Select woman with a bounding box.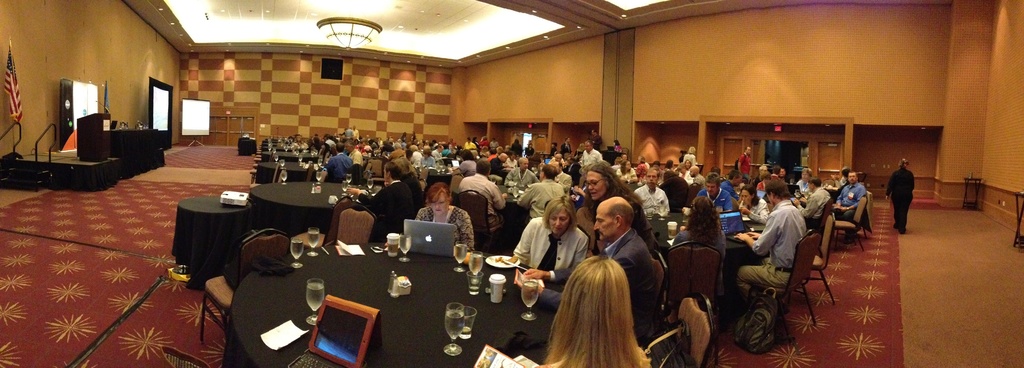
pyautogui.locateOnScreen(614, 140, 622, 152).
